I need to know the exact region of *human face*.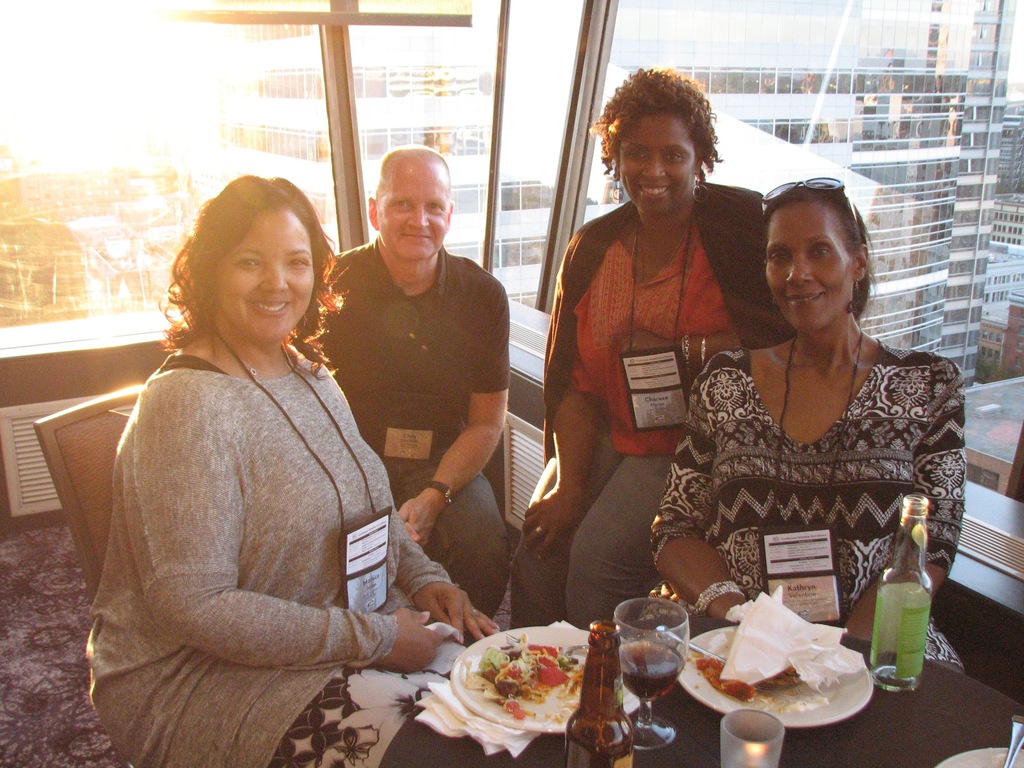
Region: bbox=(380, 161, 451, 259).
